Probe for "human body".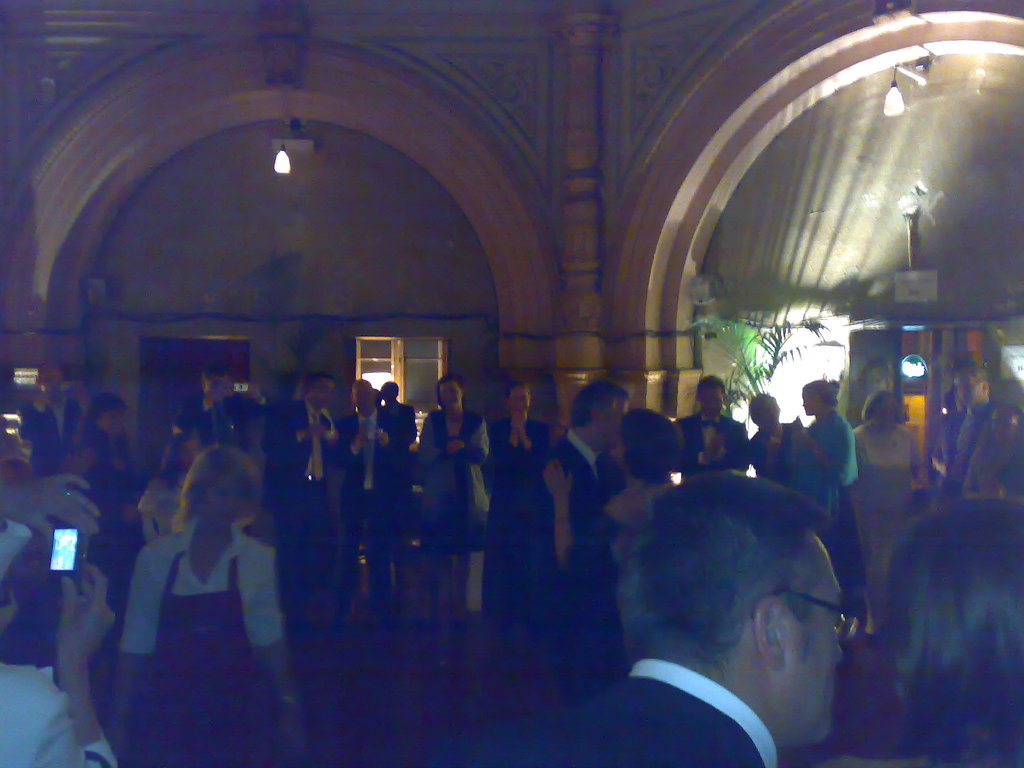
Probe result: rect(417, 373, 495, 614).
